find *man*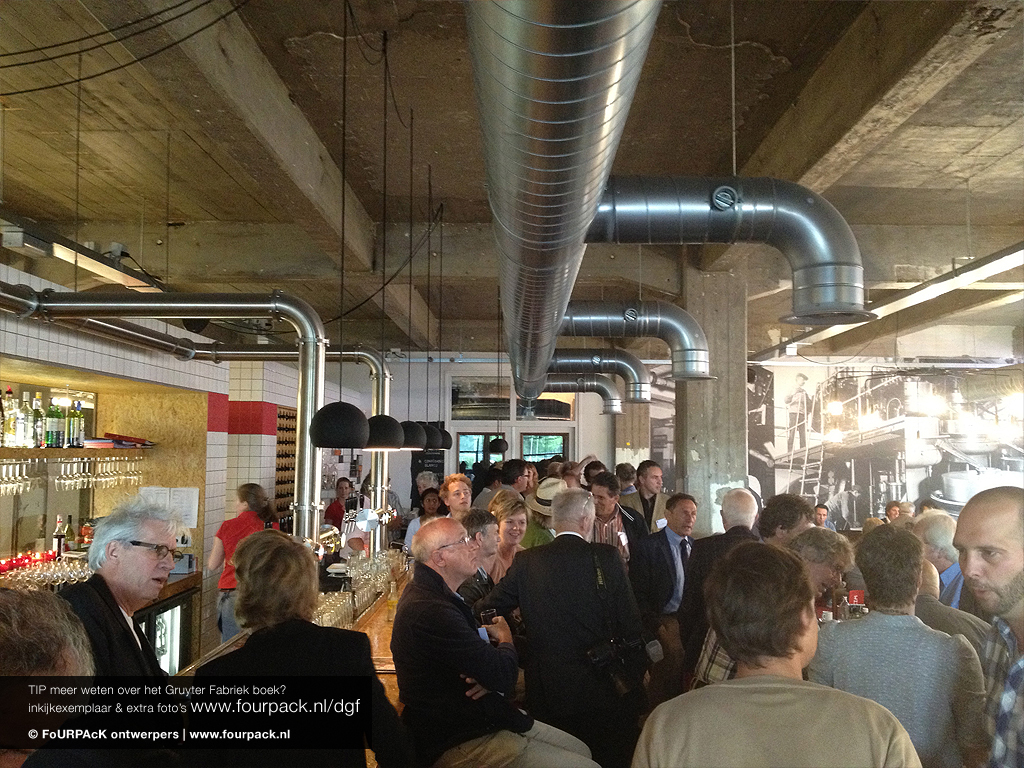
(637,490,699,701)
